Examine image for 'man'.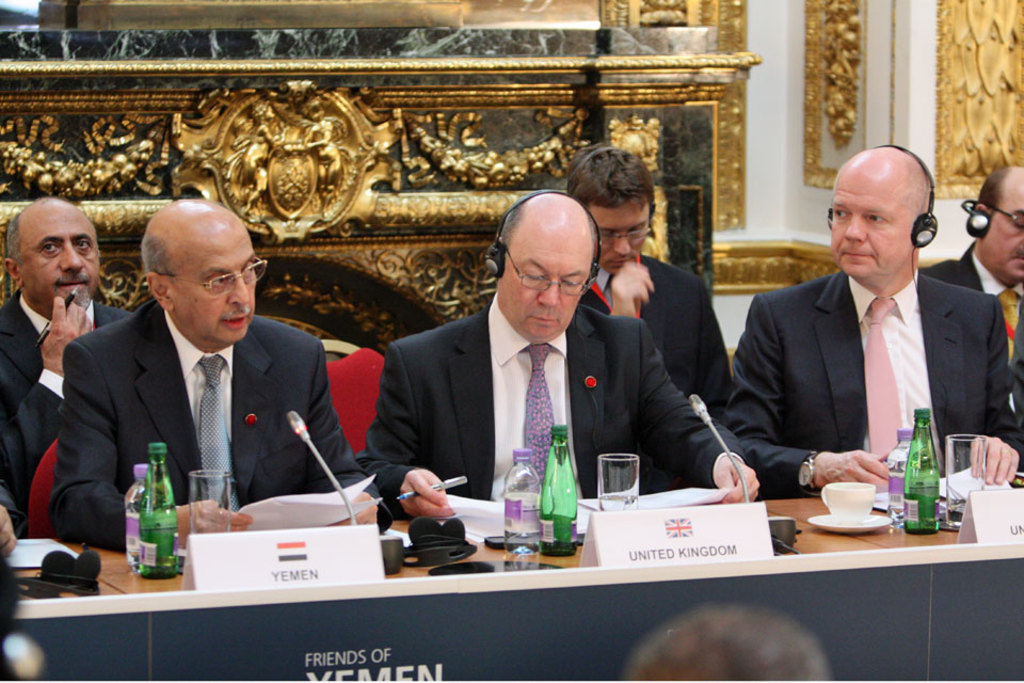
Examination result: select_region(575, 128, 732, 423).
